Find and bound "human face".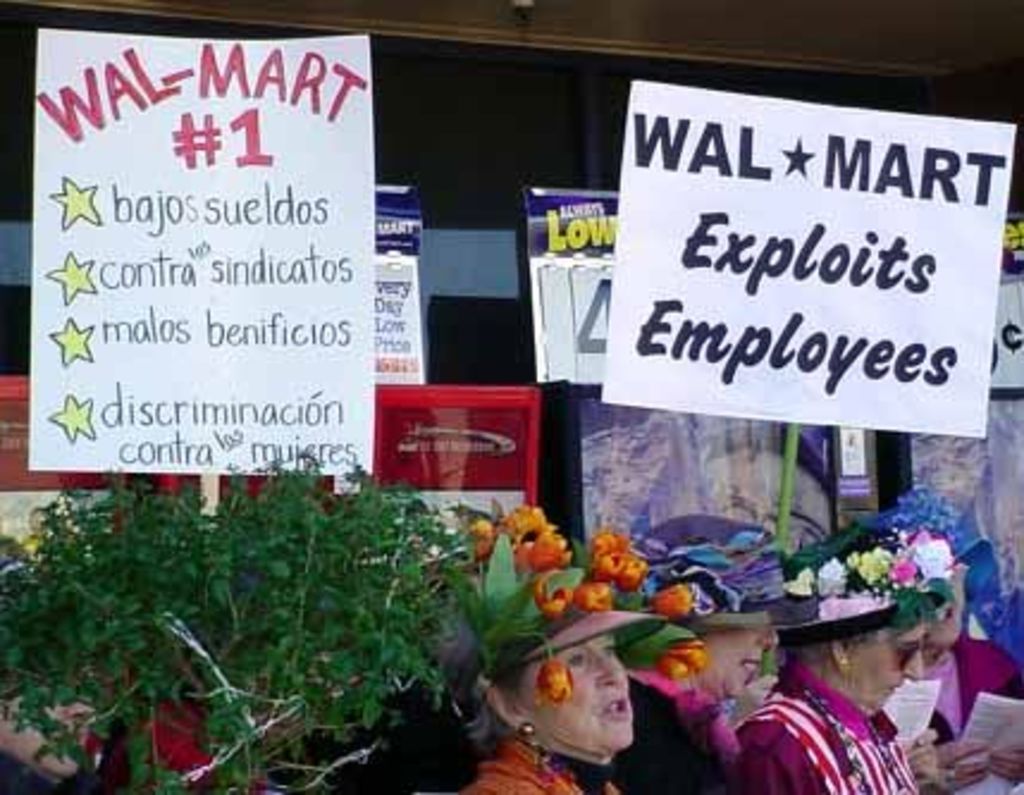
Bound: <bbox>516, 633, 637, 759</bbox>.
